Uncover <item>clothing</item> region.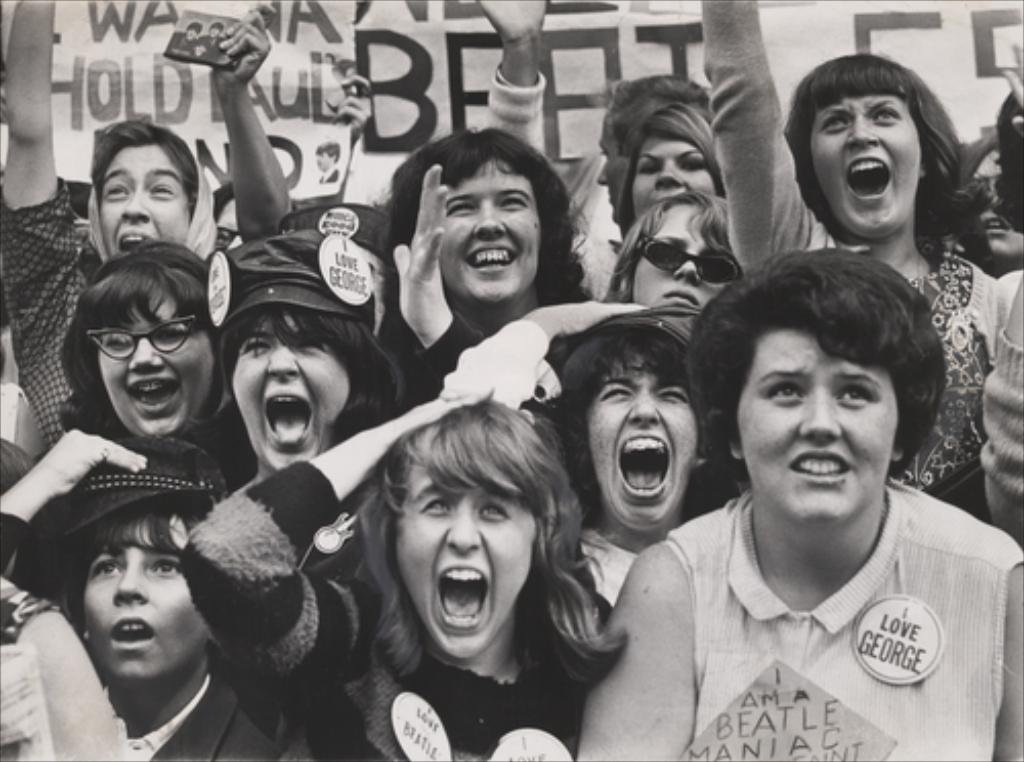
Uncovered: {"left": 0, "top": 176, "right": 279, "bottom": 459}.
